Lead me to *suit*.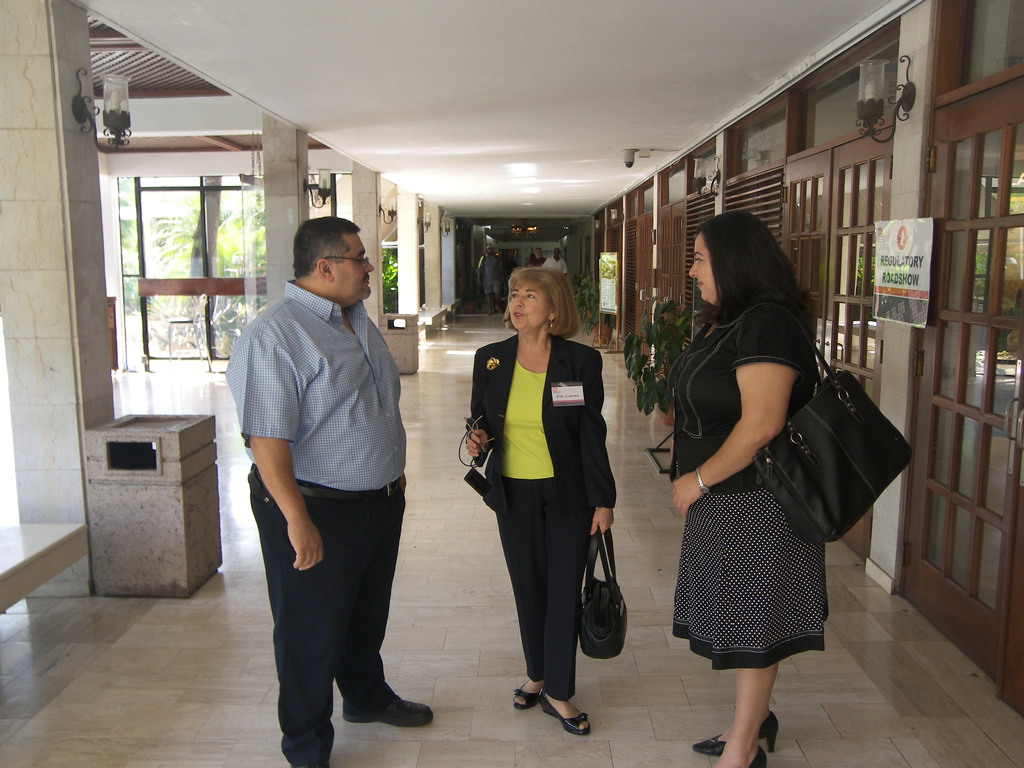
Lead to [470,303,627,710].
